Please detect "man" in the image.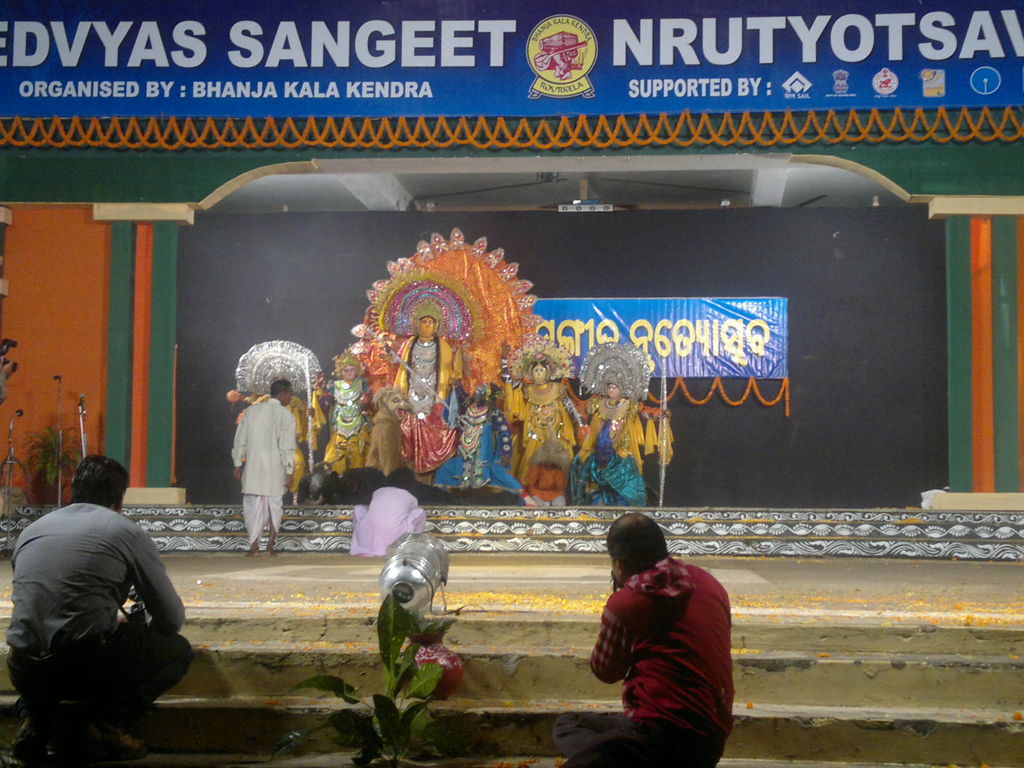
(left=14, top=450, right=195, bottom=753).
